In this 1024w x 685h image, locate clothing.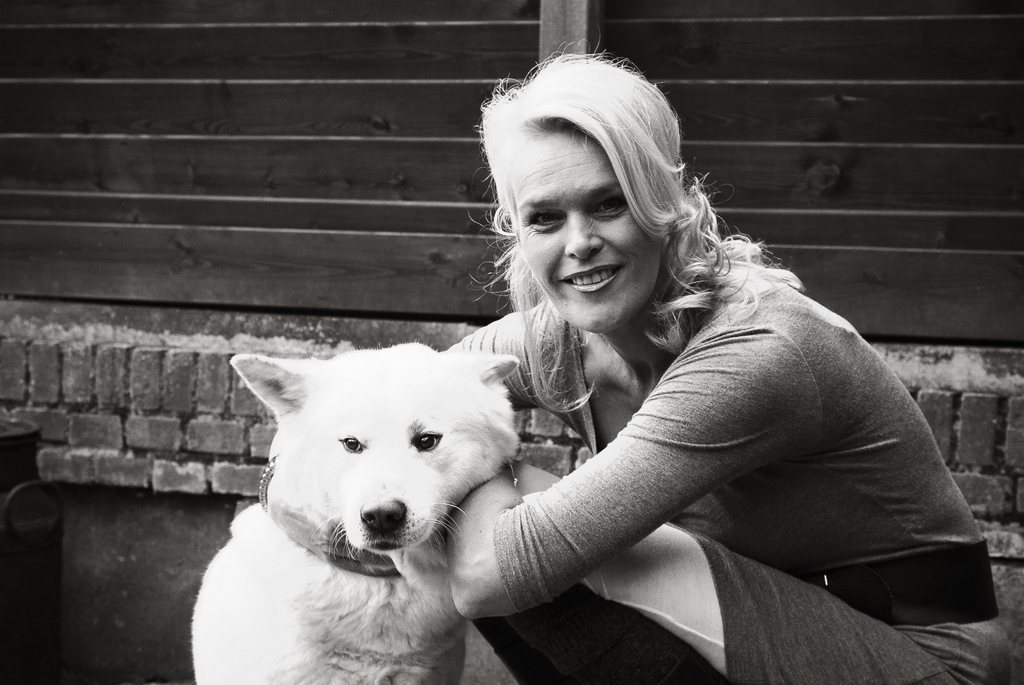
Bounding box: rect(465, 260, 1013, 684).
